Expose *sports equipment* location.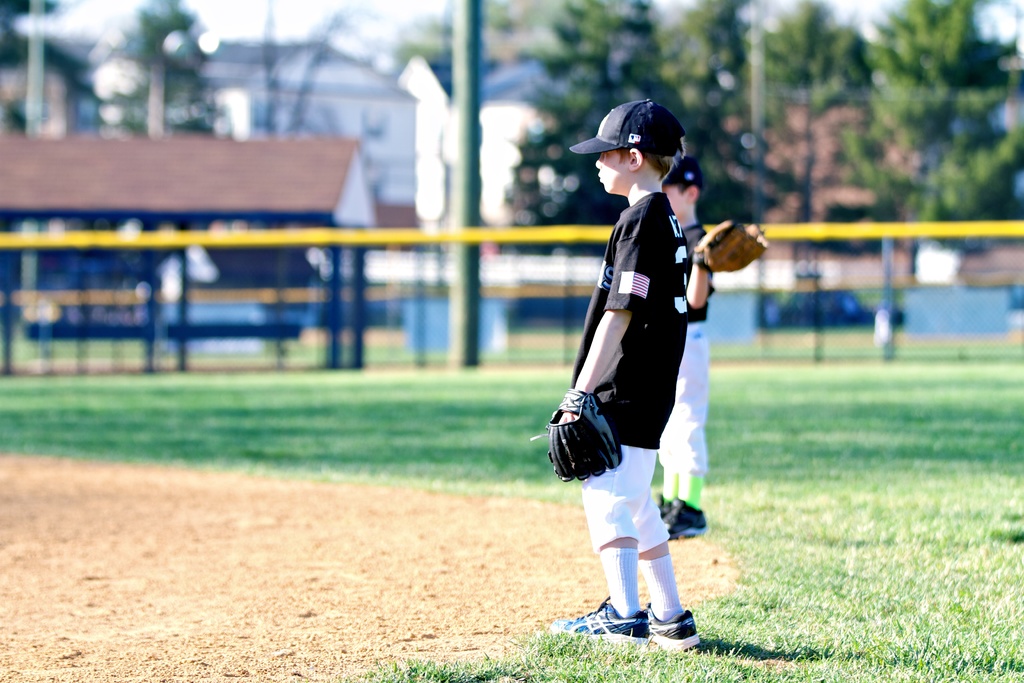
Exposed at box(524, 385, 627, 479).
